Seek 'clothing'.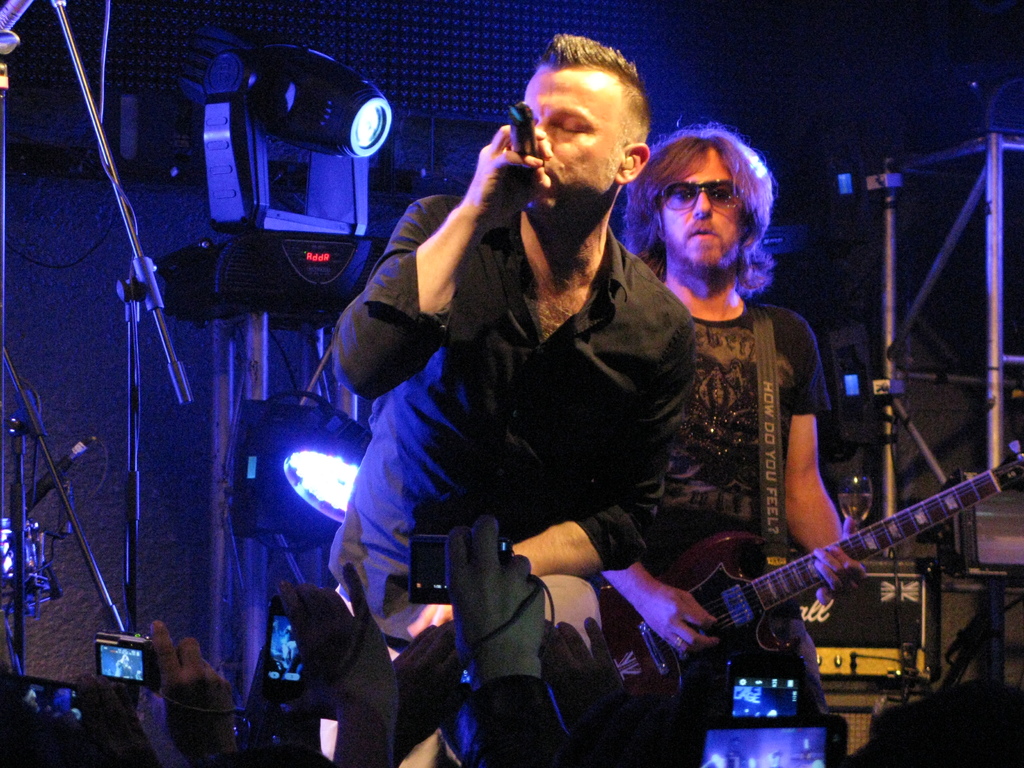
468:675:567:767.
